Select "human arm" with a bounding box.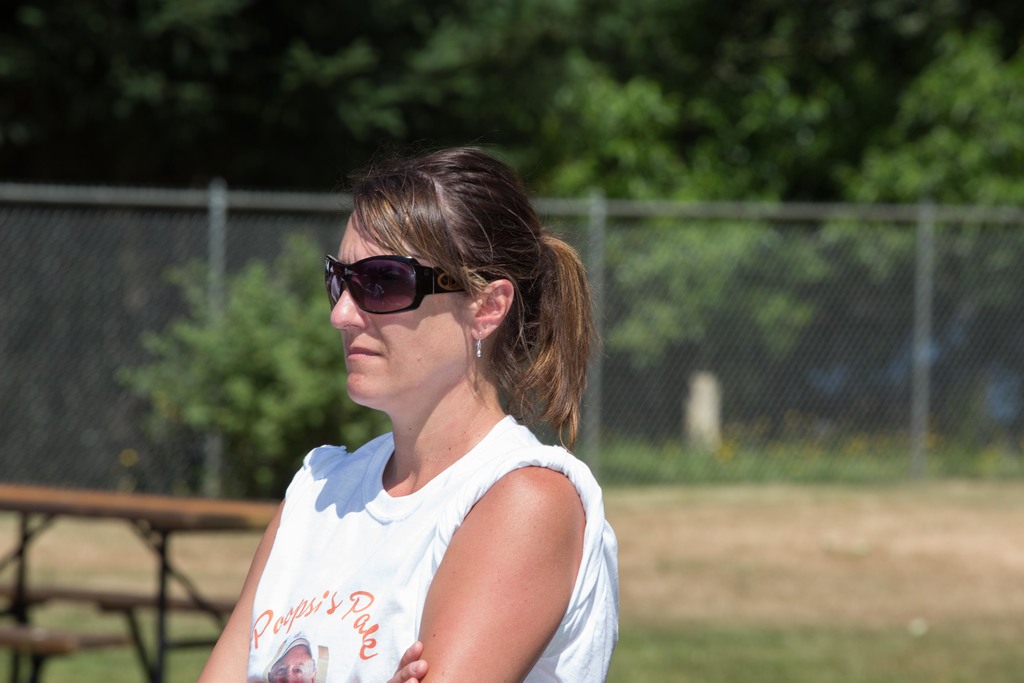
{"left": 199, "top": 445, "right": 433, "bottom": 682}.
